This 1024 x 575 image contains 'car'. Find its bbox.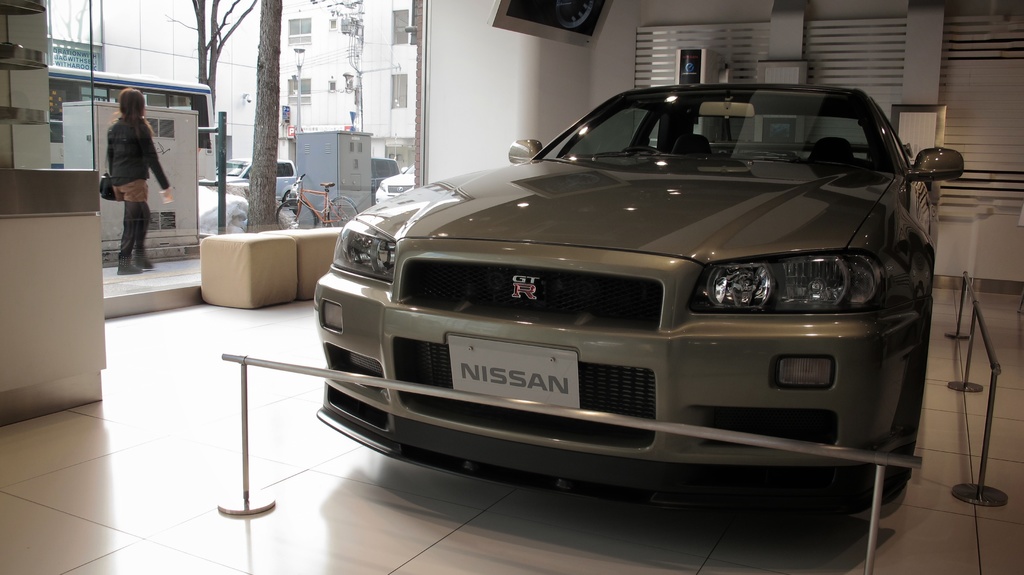
bbox=(296, 72, 965, 535).
